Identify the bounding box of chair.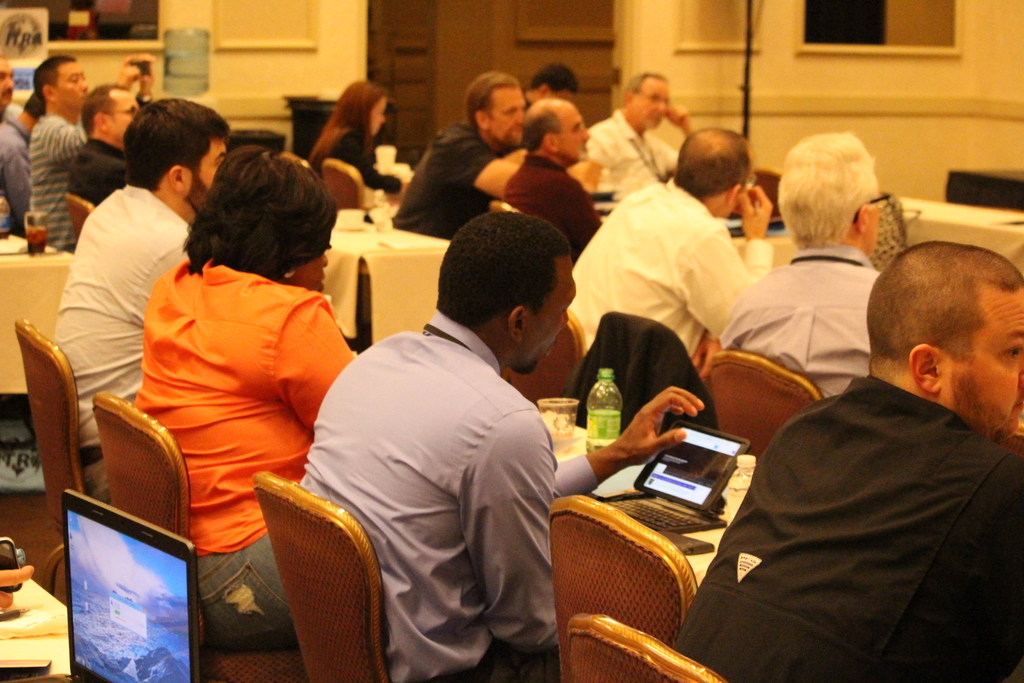
488 202 515 212.
